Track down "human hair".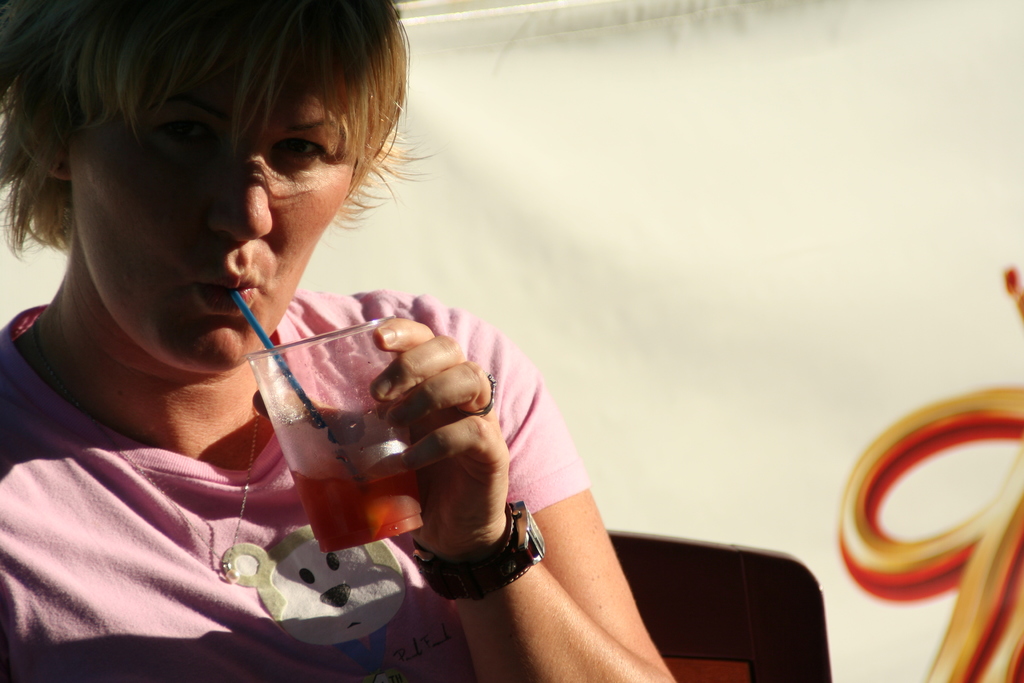
Tracked to <box>0,0,429,273</box>.
